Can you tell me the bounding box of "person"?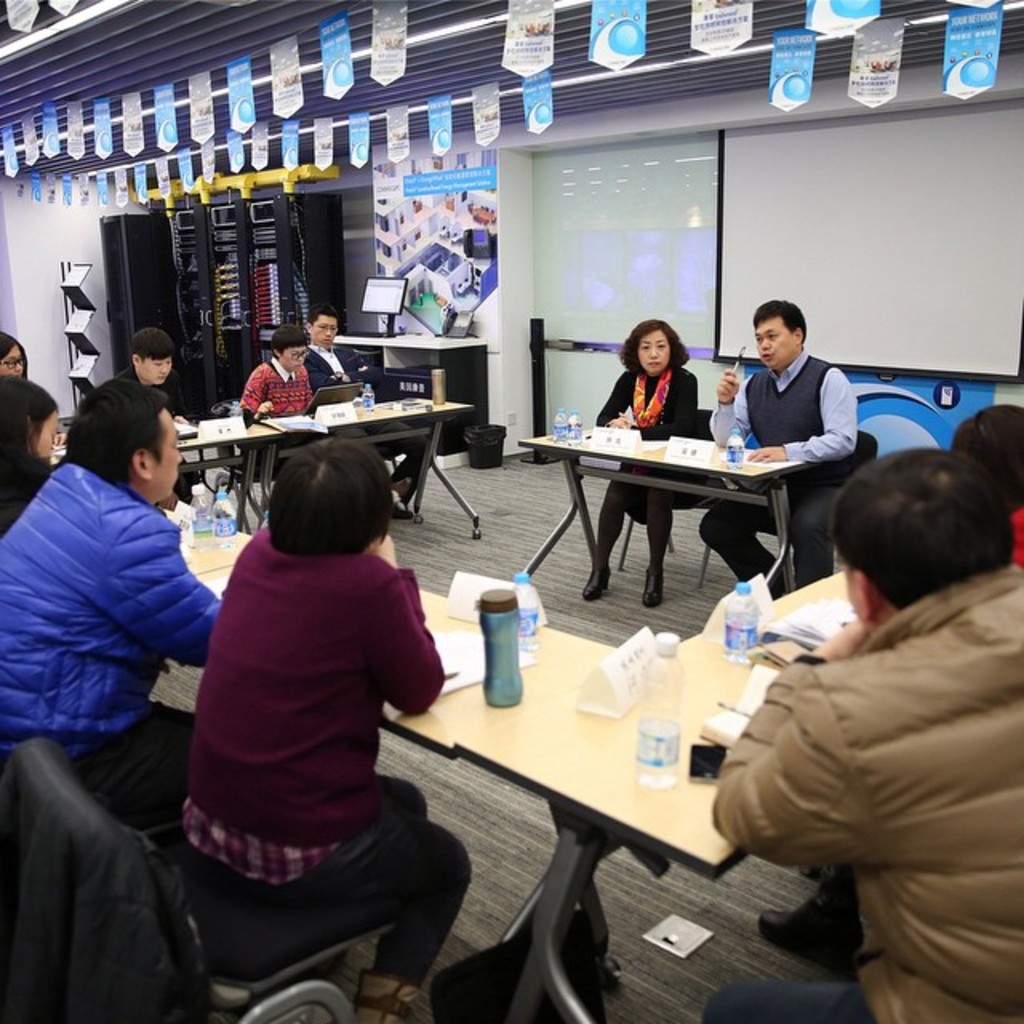
171, 379, 461, 984.
